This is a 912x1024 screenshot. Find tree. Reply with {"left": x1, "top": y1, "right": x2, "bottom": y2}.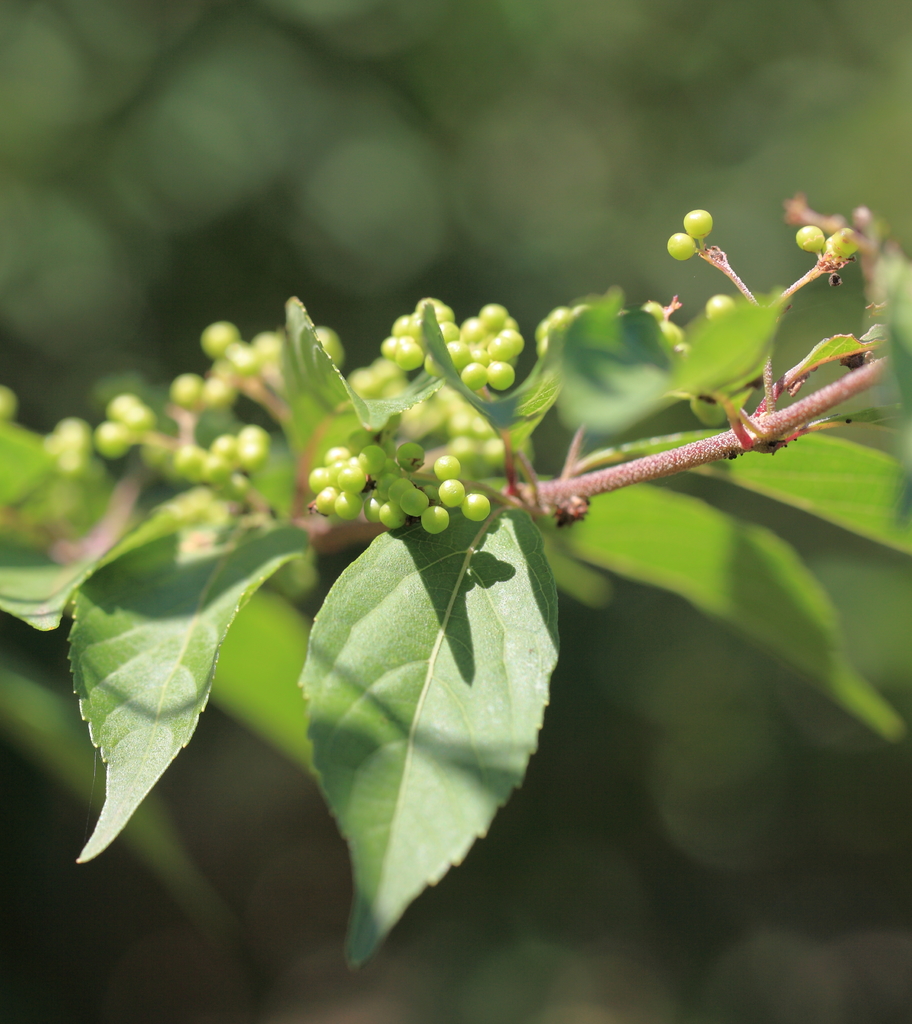
{"left": 0, "top": 0, "right": 911, "bottom": 1023}.
